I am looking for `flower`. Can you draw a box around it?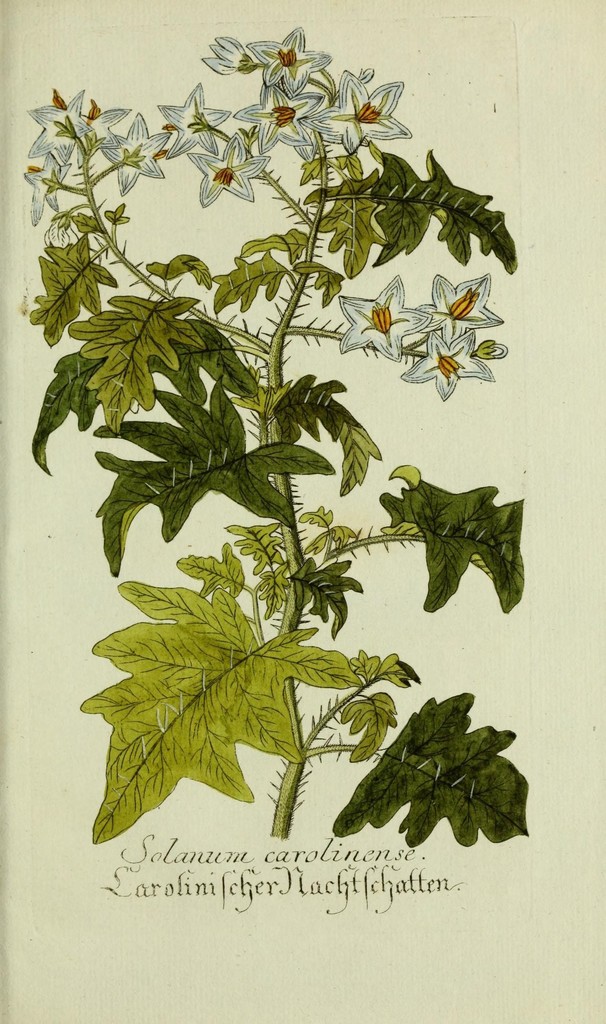
Sure, the bounding box is bbox=(334, 273, 432, 366).
